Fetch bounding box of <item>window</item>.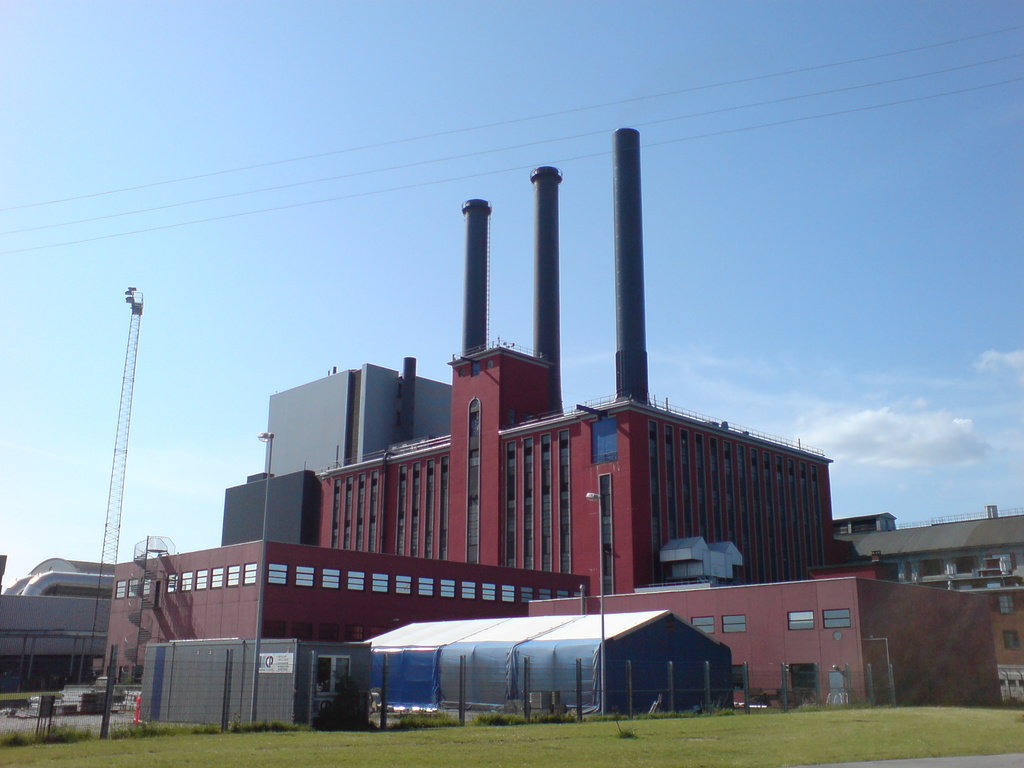
Bbox: x1=469 y1=360 x2=480 y2=378.
